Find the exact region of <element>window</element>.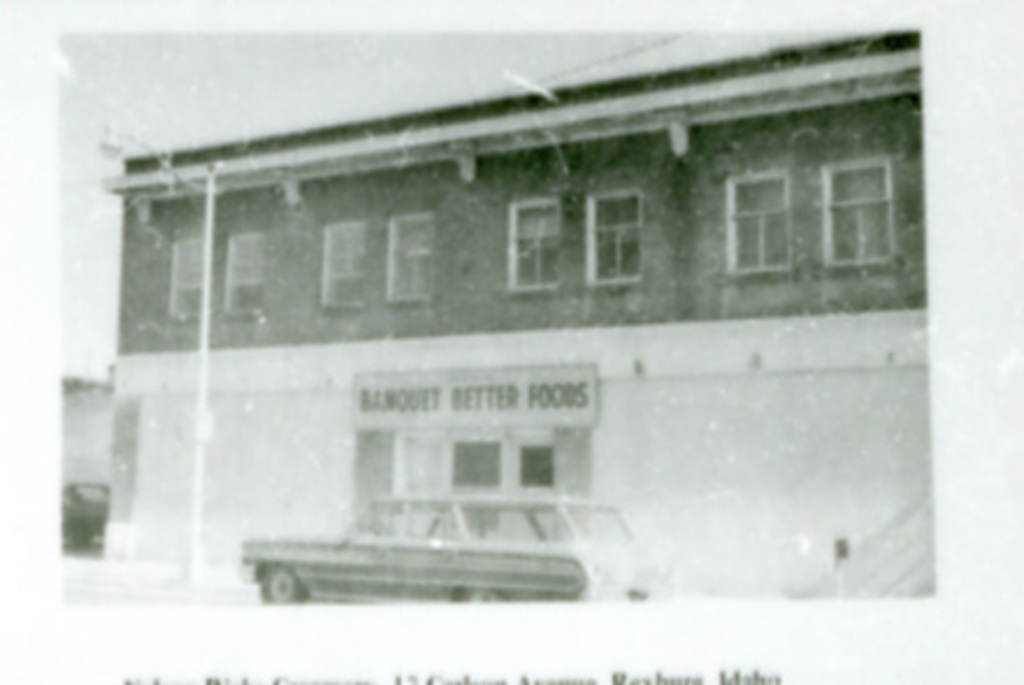
Exact region: (left=578, top=188, right=643, bottom=286).
